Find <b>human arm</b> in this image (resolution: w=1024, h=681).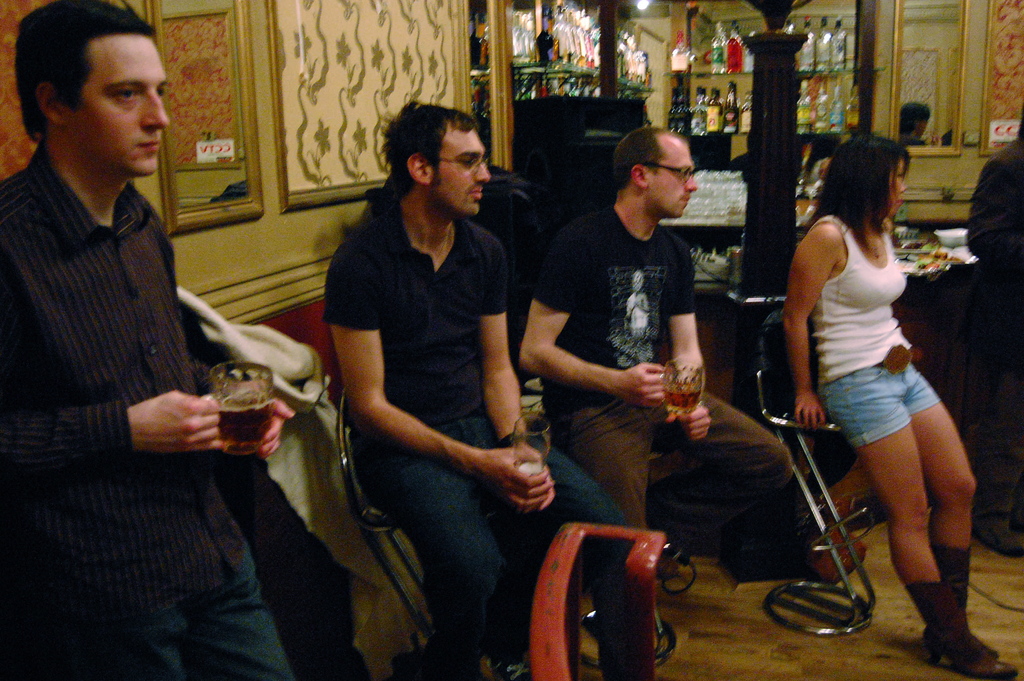
Rect(483, 267, 569, 514).
